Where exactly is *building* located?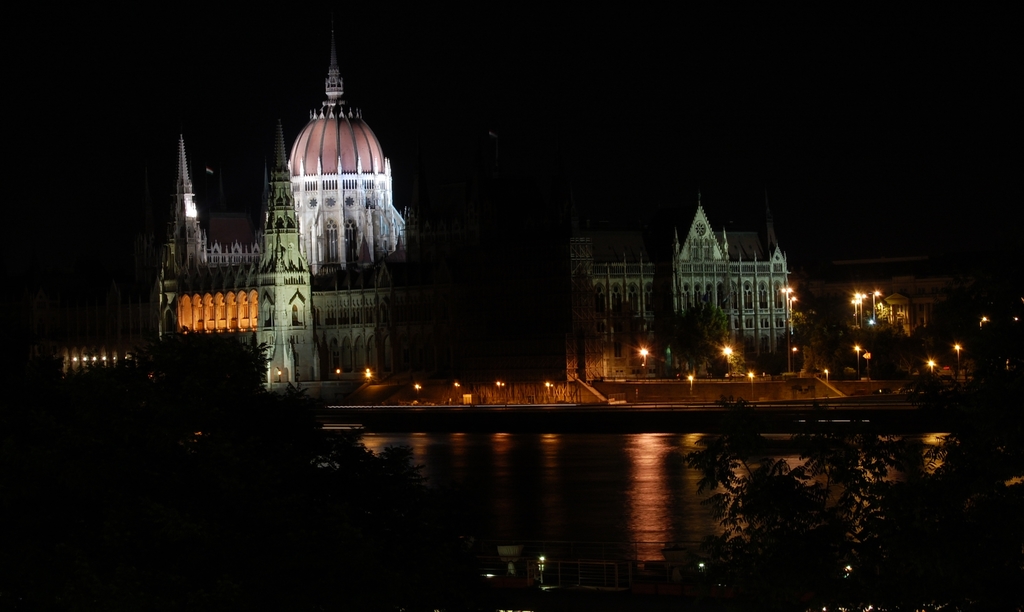
Its bounding box is 251/60/417/388.
